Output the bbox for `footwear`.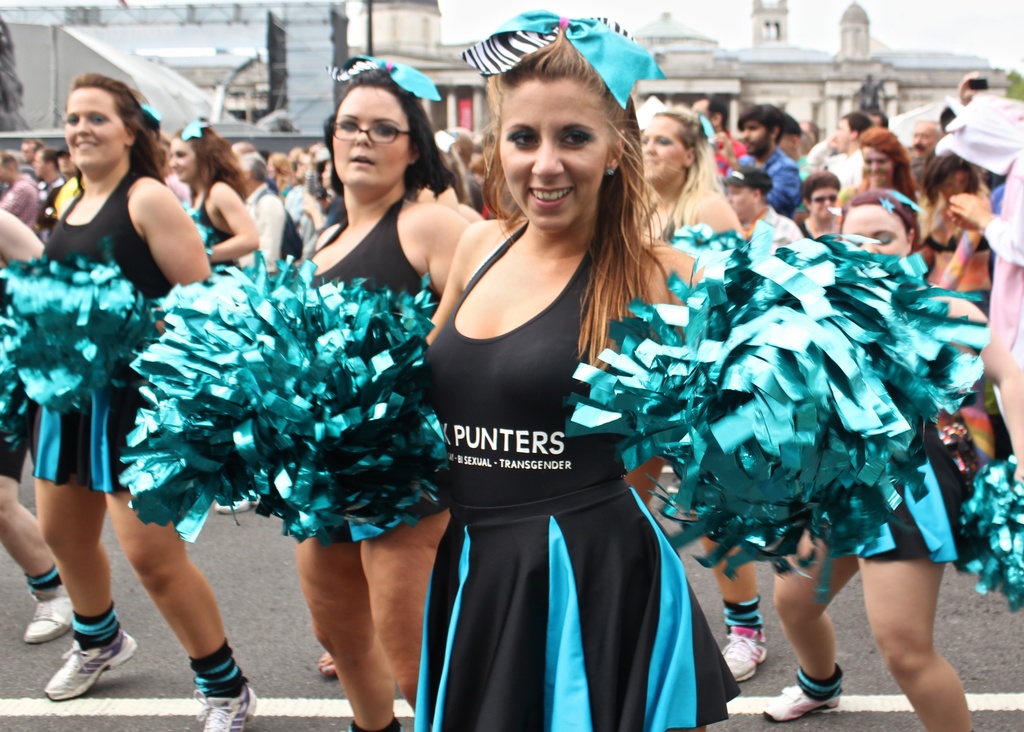
x1=721, y1=629, x2=764, y2=684.
